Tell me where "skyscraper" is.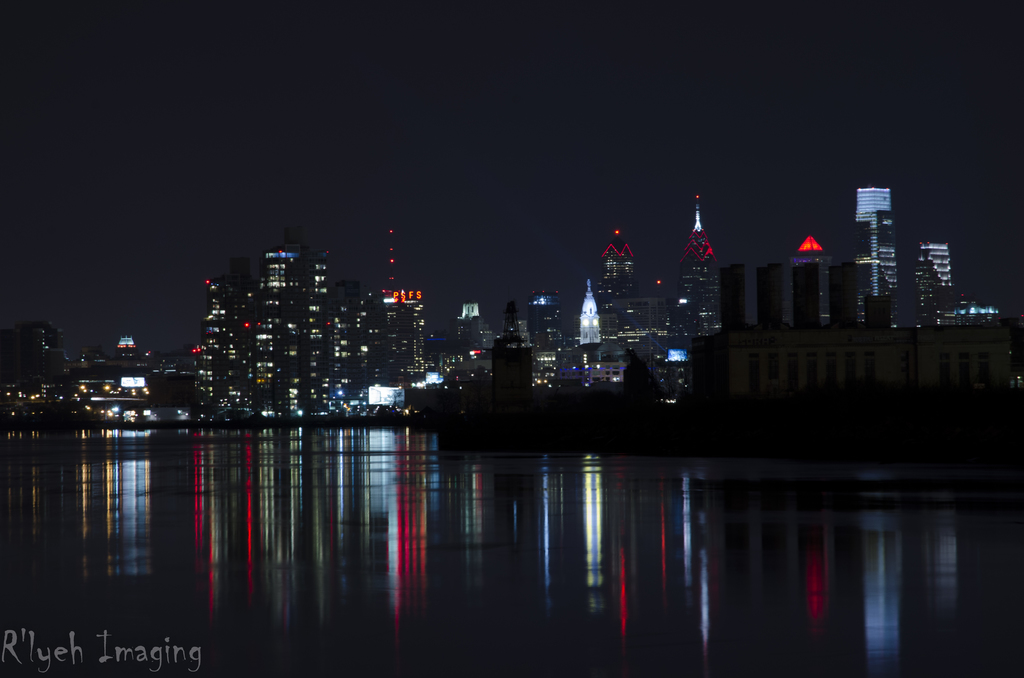
"skyscraper" is at x1=729, y1=266, x2=784, y2=335.
